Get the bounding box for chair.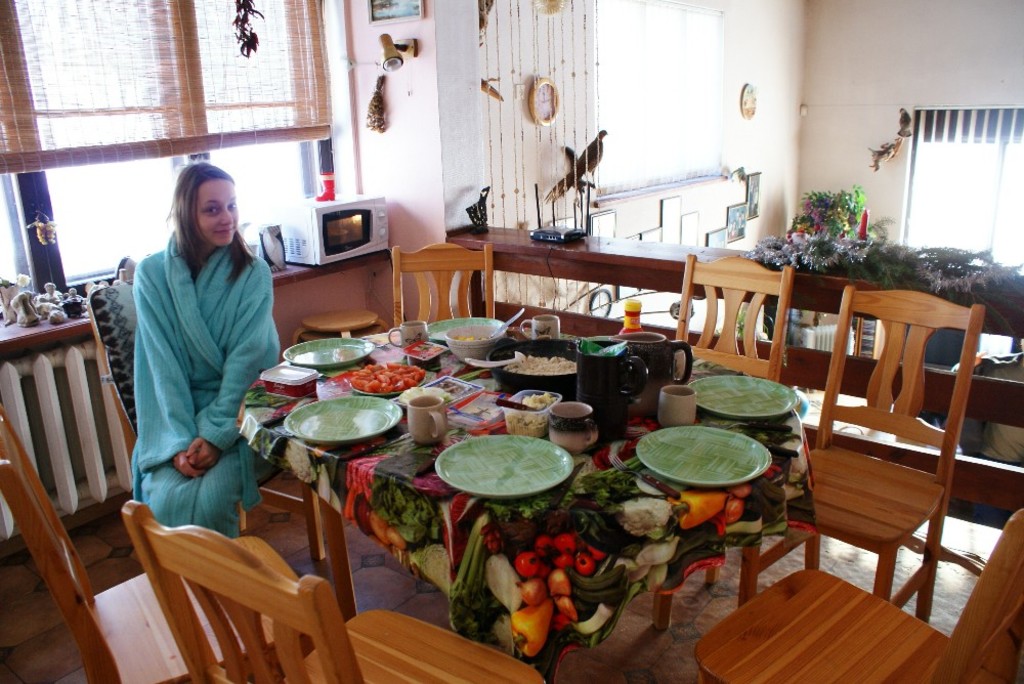
BBox(0, 404, 318, 683).
